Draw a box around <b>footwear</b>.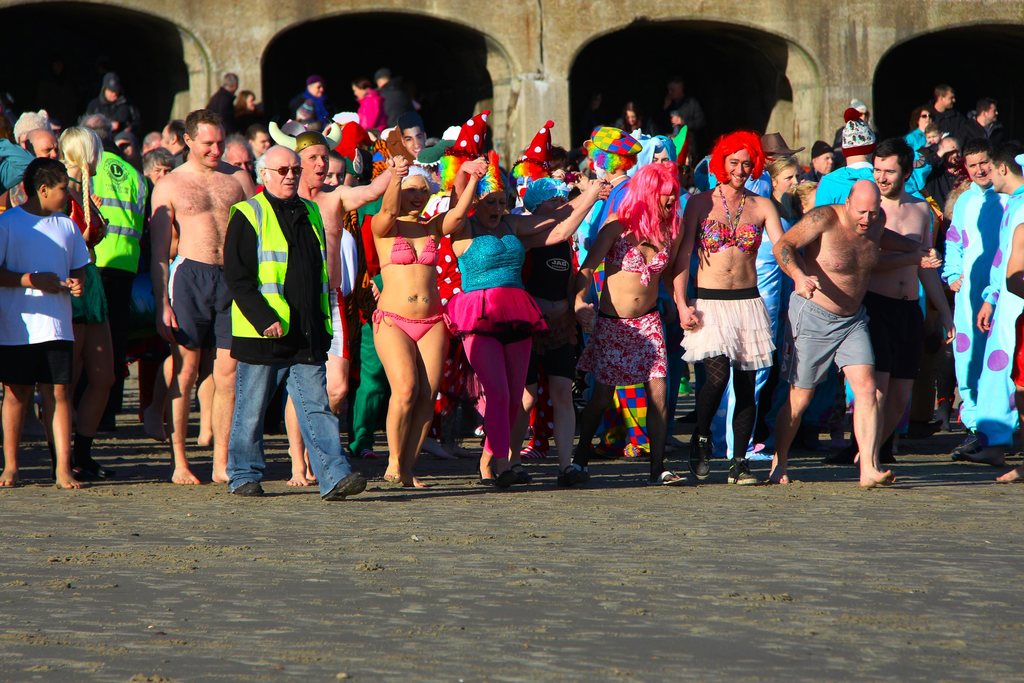
box=[653, 470, 689, 487].
